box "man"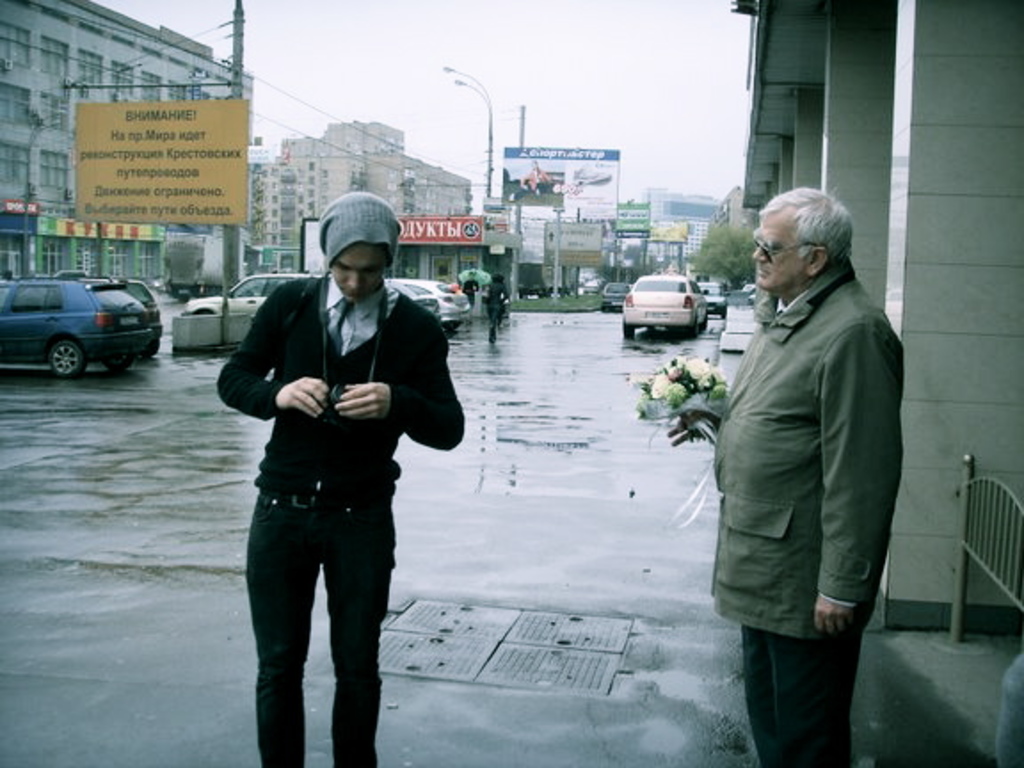
x1=222, y1=199, x2=446, y2=750
